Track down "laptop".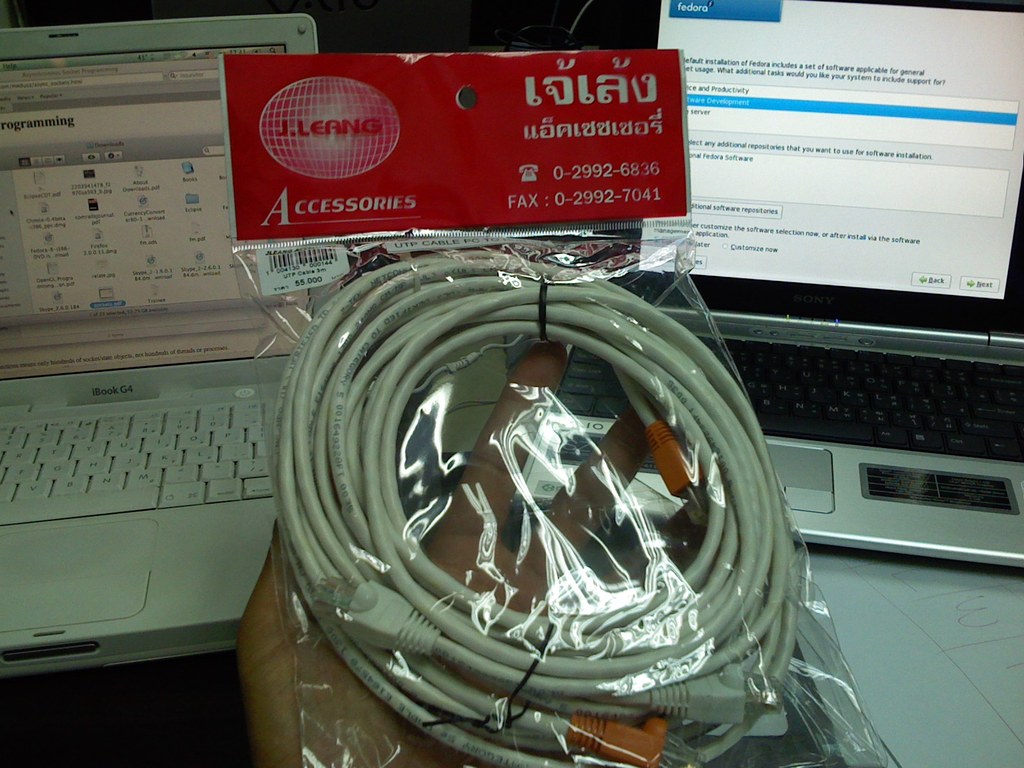
Tracked to x1=0 y1=12 x2=338 y2=680.
